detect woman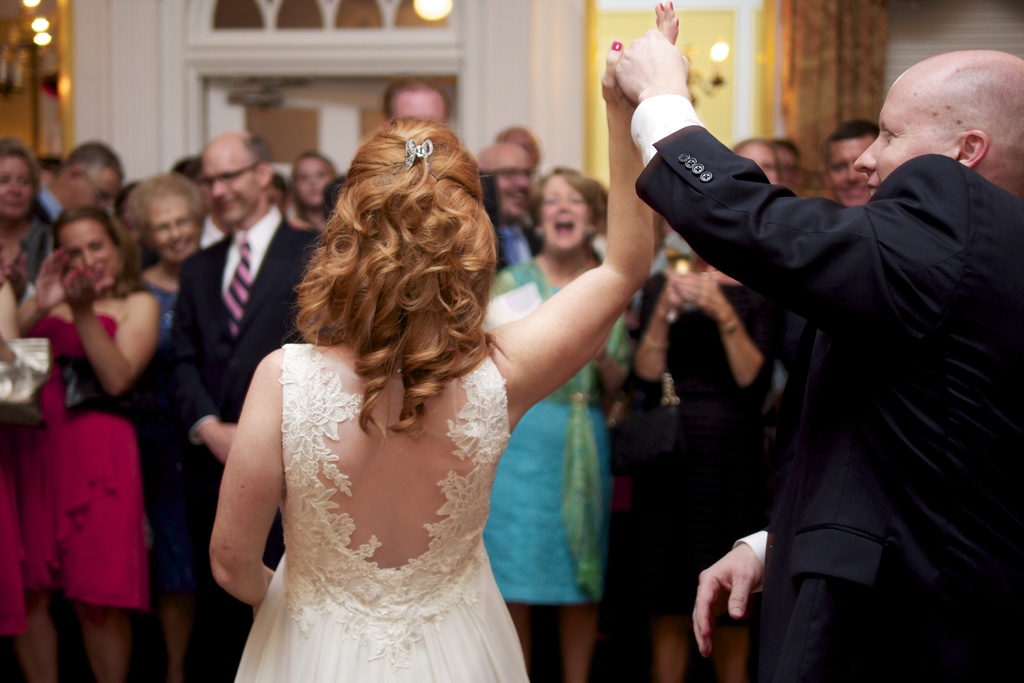
detection(164, 127, 667, 682)
